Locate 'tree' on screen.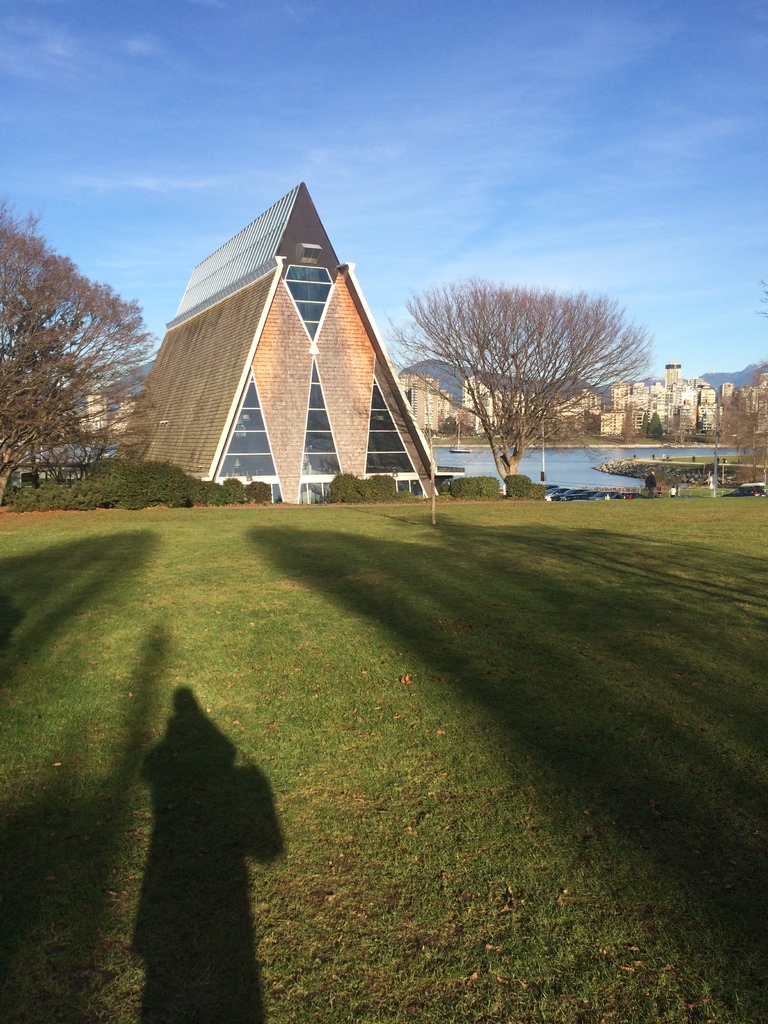
On screen at [x1=6, y1=190, x2=119, y2=501].
